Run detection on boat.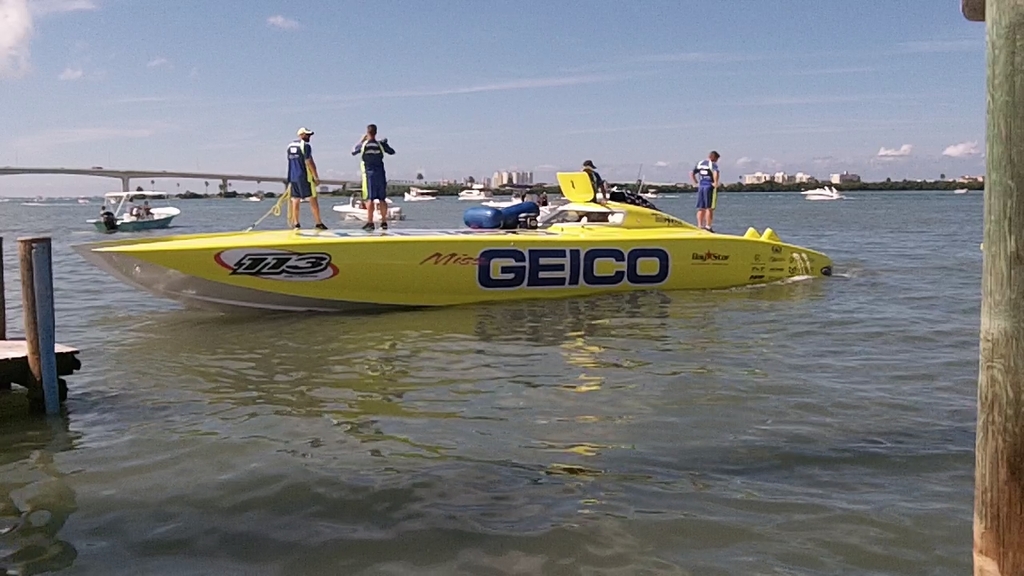
Result: x1=407, y1=188, x2=435, y2=201.
